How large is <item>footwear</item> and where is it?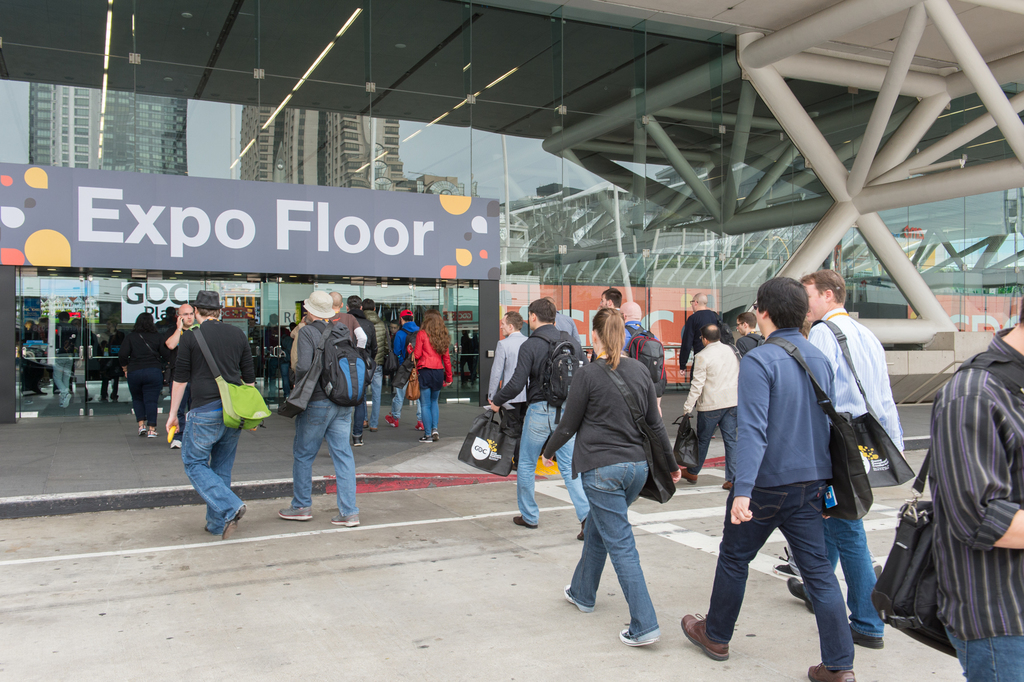
Bounding box: Rect(786, 576, 812, 610).
